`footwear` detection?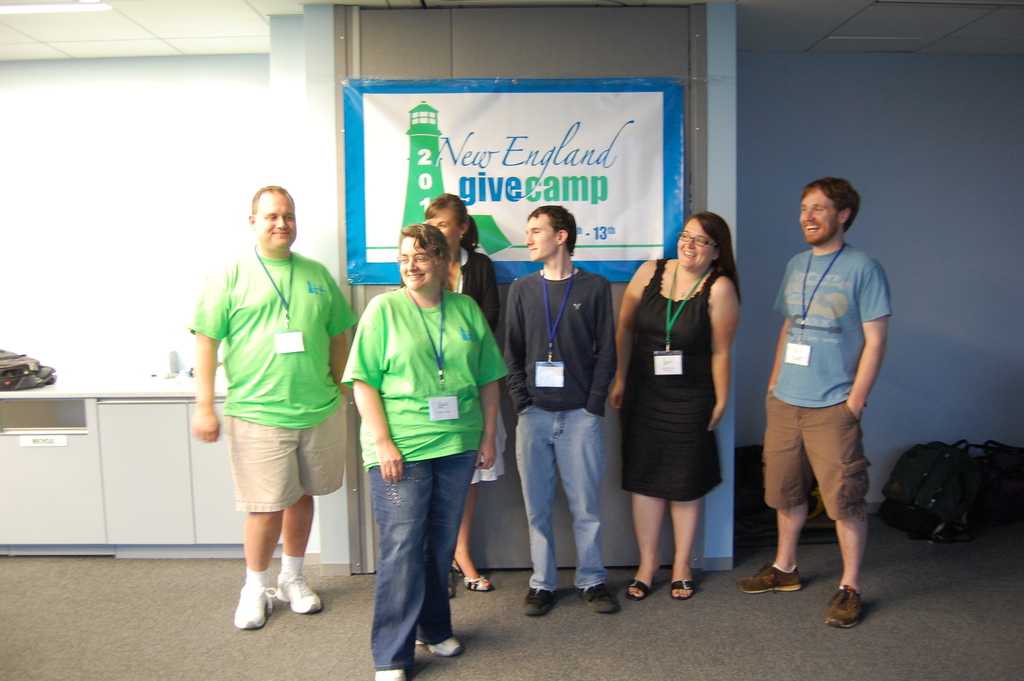
[left=375, top=666, right=406, bottom=679]
